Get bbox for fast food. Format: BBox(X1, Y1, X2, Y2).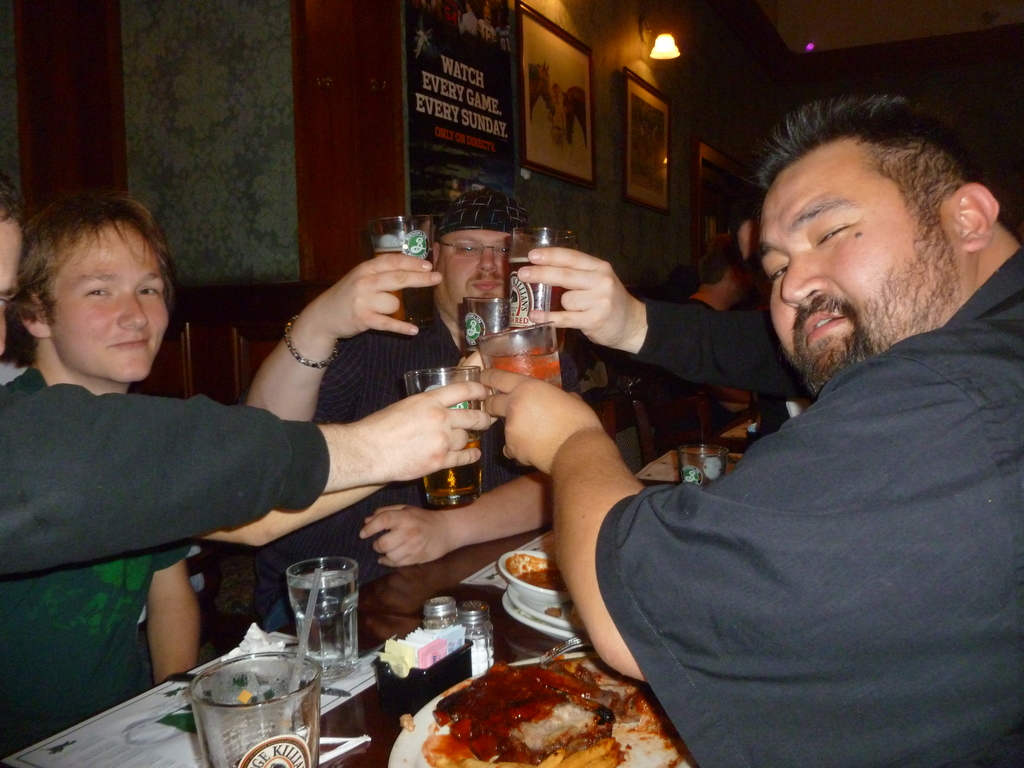
BBox(538, 606, 586, 623).
